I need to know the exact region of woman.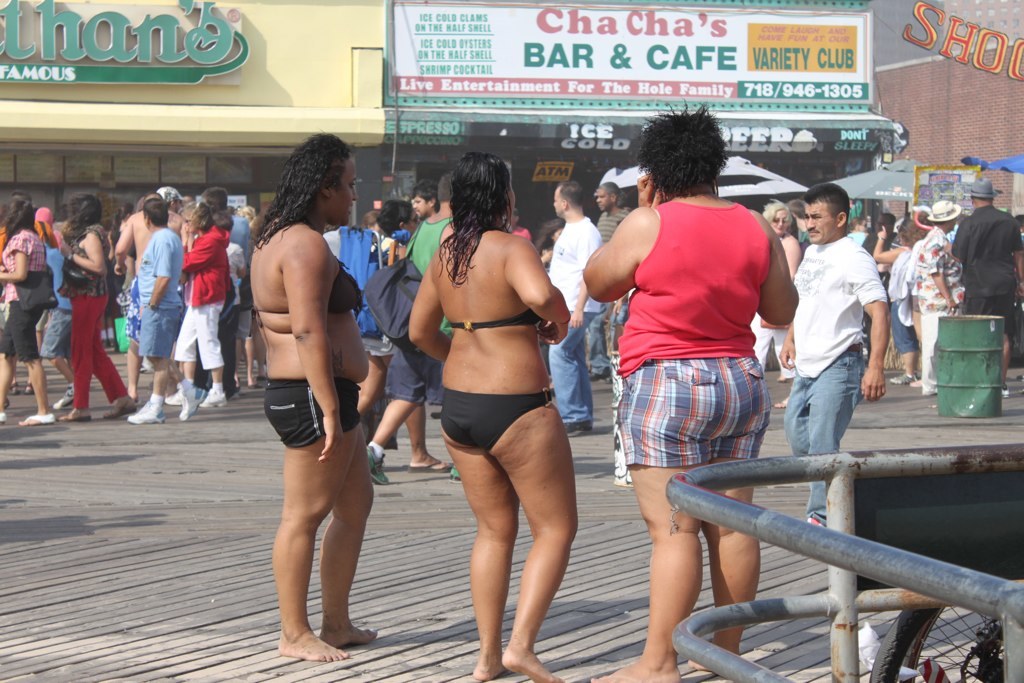
Region: bbox=[579, 105, 800, 682].
